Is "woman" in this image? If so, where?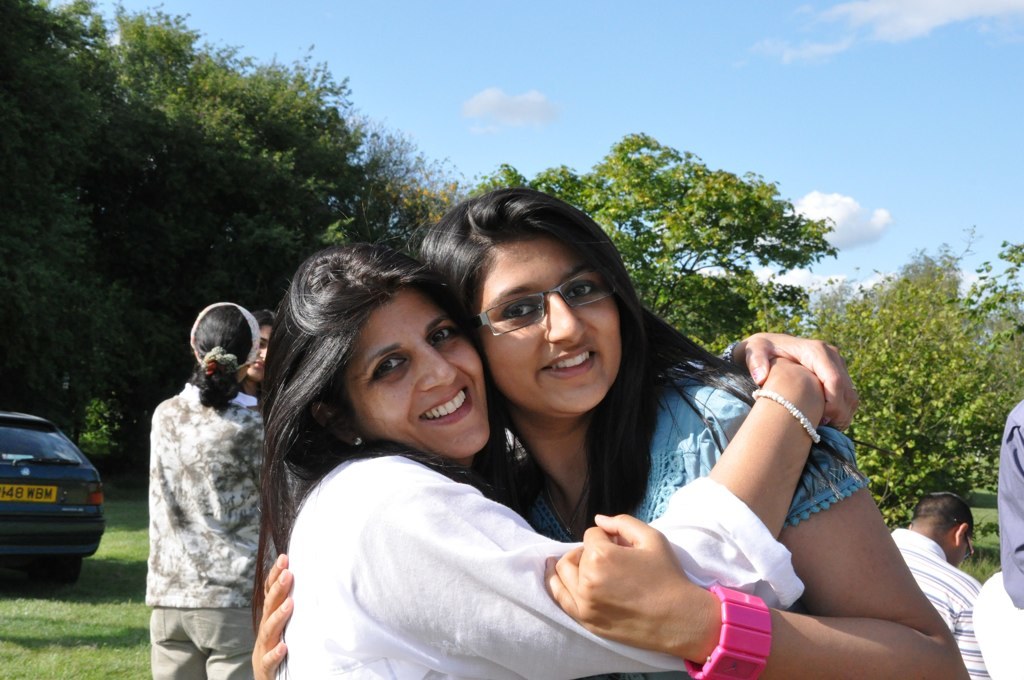
Yes, at {"x1": 147, "y1": 306, "x2": 307, "y2": 679}.
